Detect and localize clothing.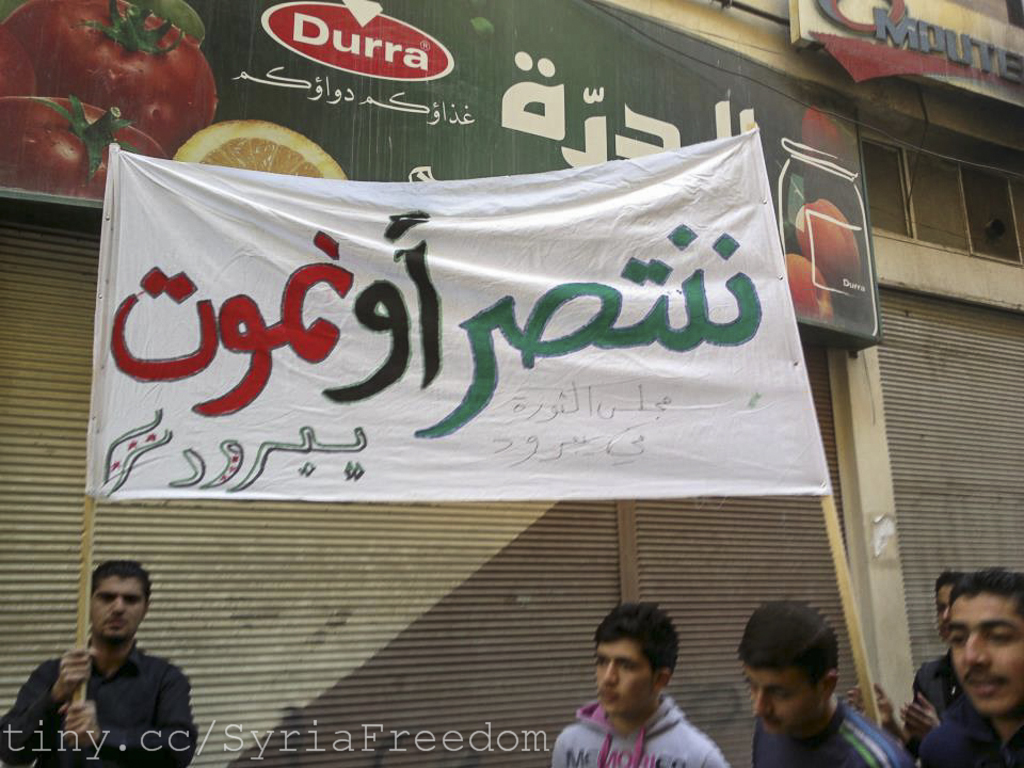
Localized at 752:697:914:767.
